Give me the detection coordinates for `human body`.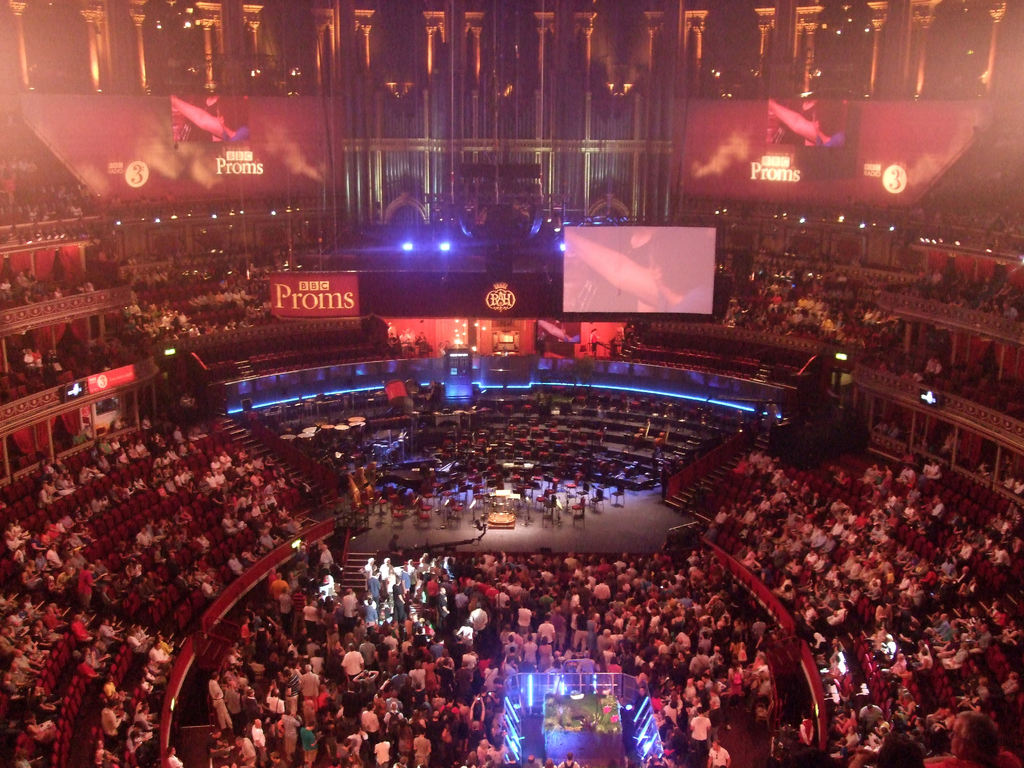
<region>913, 459, 940, 485</region>.
